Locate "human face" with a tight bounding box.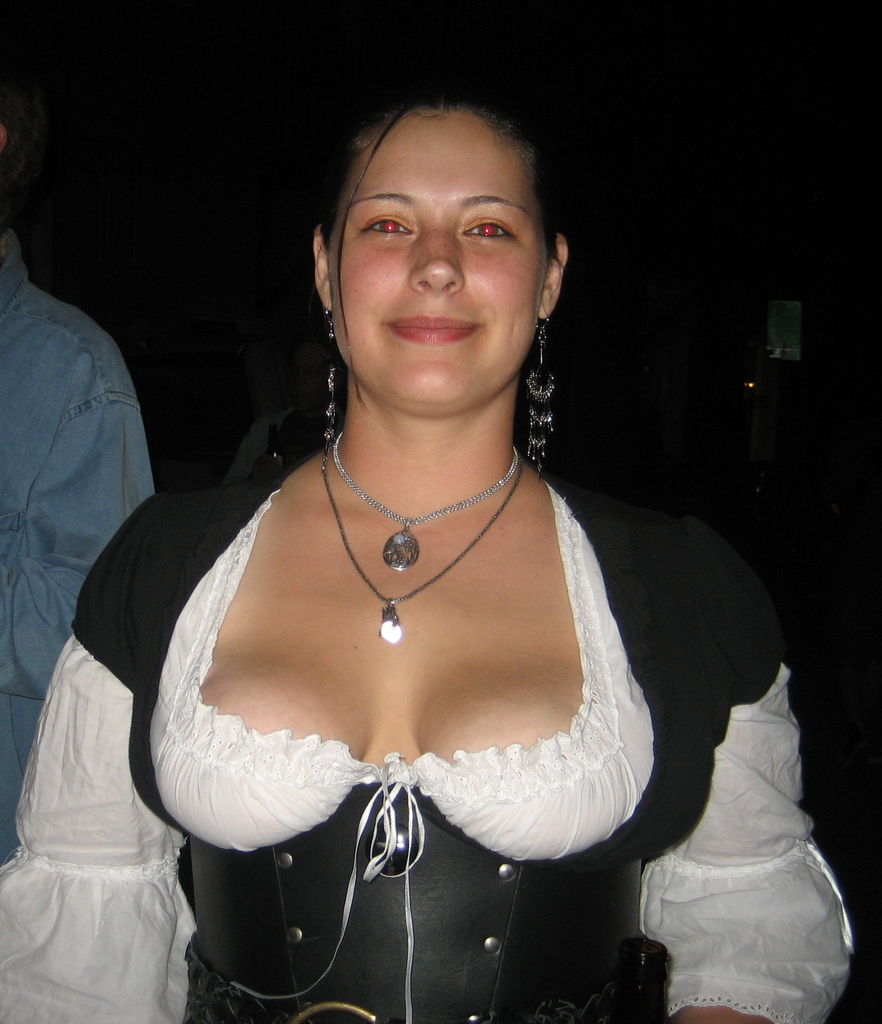
left=339, top=115, right=552, bottom=413.
